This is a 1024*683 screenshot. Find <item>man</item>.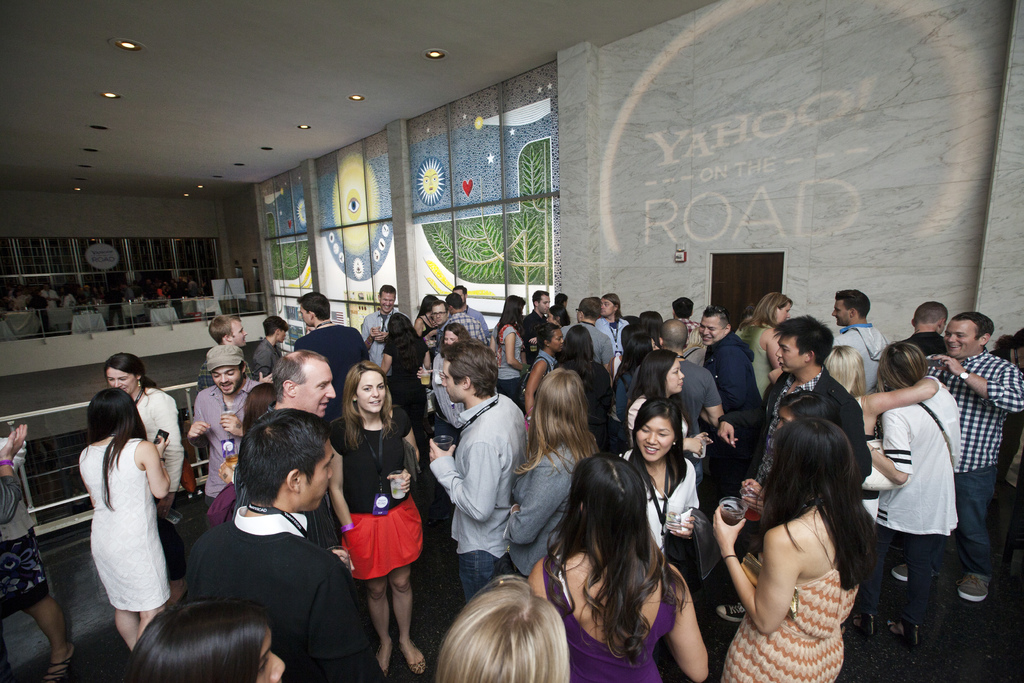
Bounding box: bbox=[828, 285, 886, 390].
